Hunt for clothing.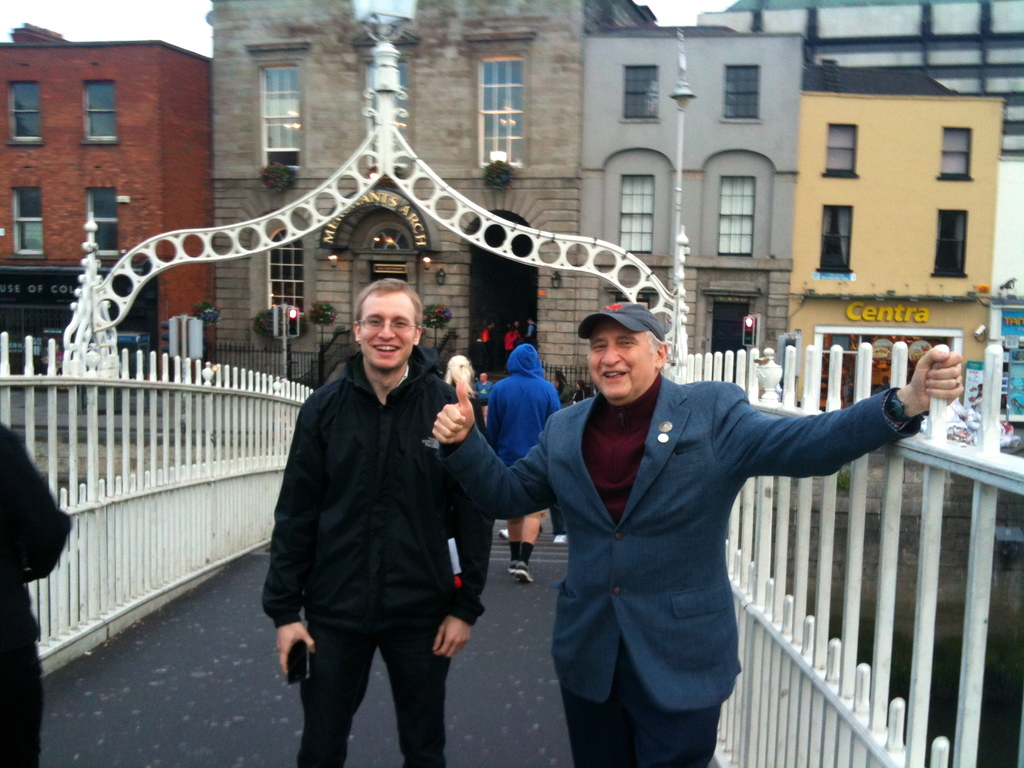
Hunted down at <box>445,385,932,767</box>.
